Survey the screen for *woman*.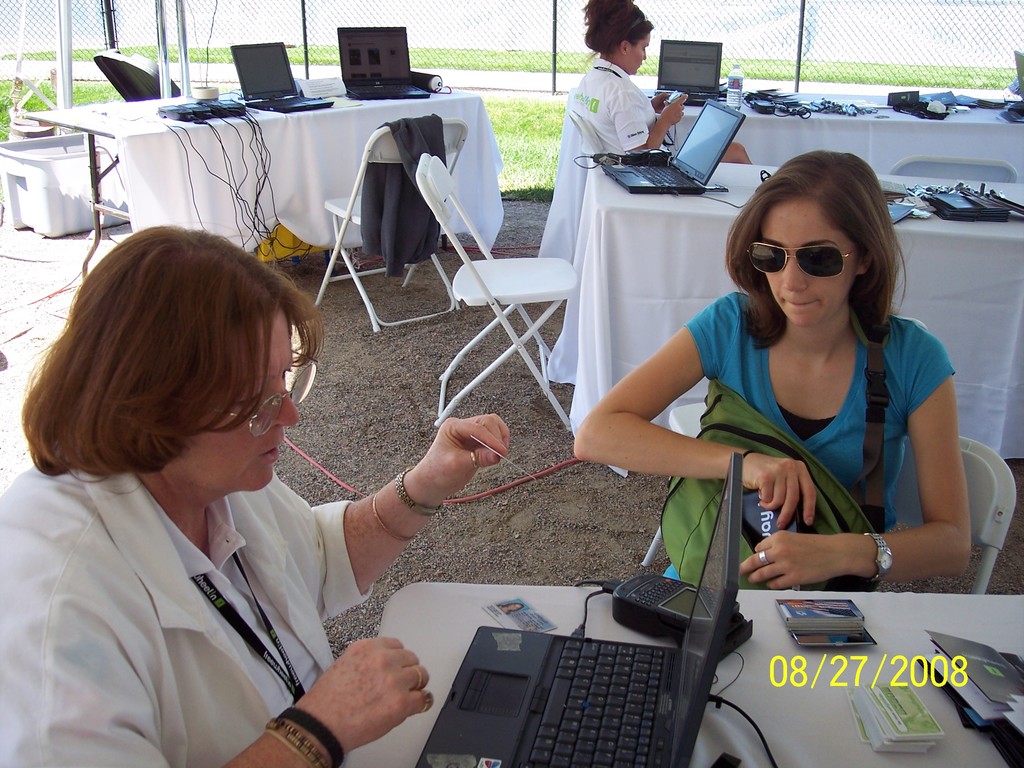
Survey found: bbox=(0, 219, 510, 767).
